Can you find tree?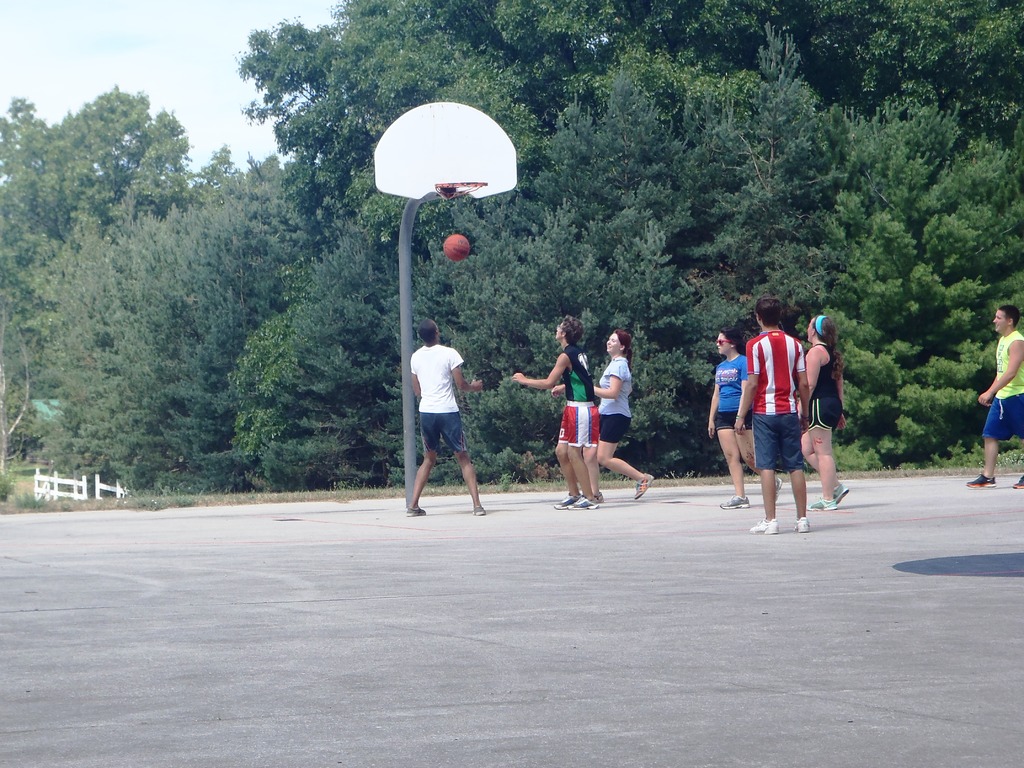
Yes, bounding box: <region>803, 0, 1023, 127</region>.
